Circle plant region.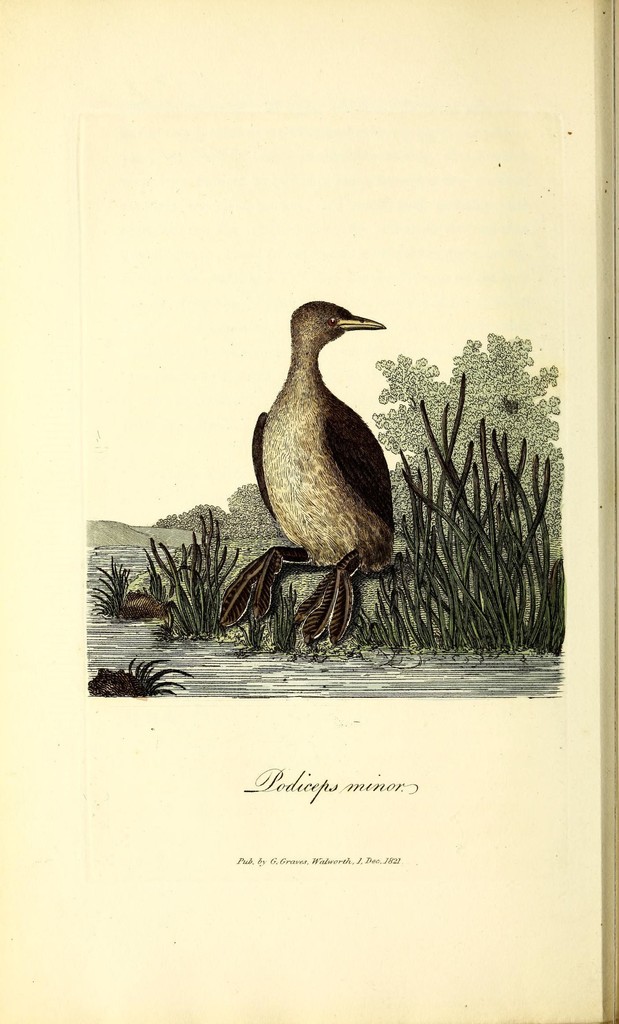
Region: [x1=231, y1=600, x2=269, y2=659].
